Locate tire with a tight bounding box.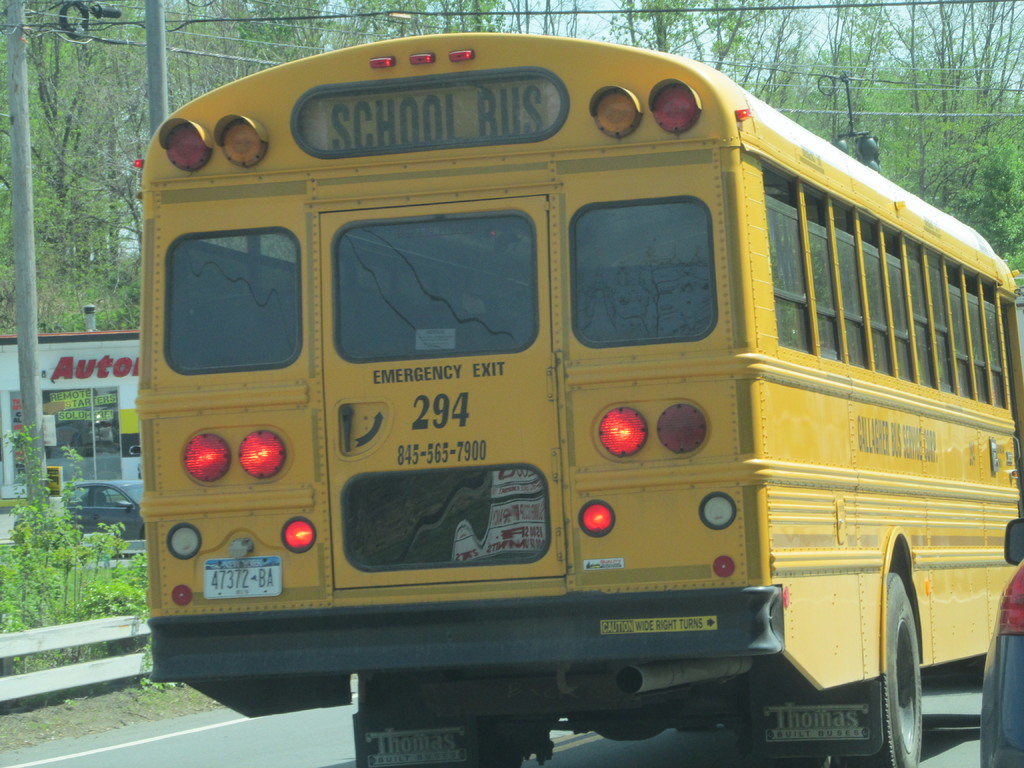
BBox(361, 712, 535, 764).
